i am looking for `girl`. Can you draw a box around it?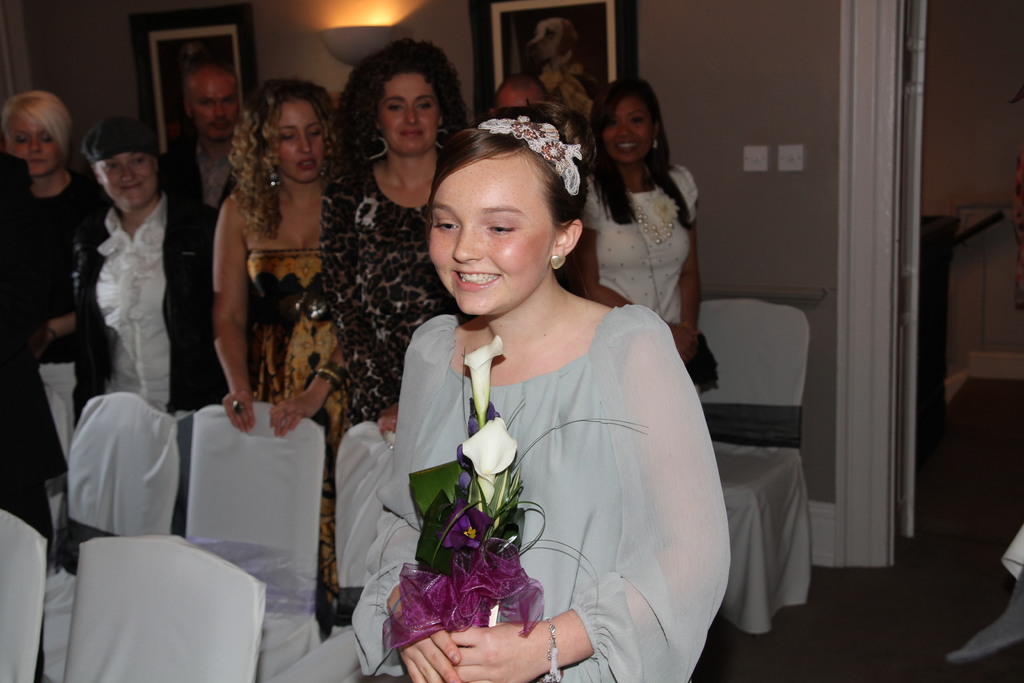
Sure, the bounding box is locate(323, 38, 467, 431).
